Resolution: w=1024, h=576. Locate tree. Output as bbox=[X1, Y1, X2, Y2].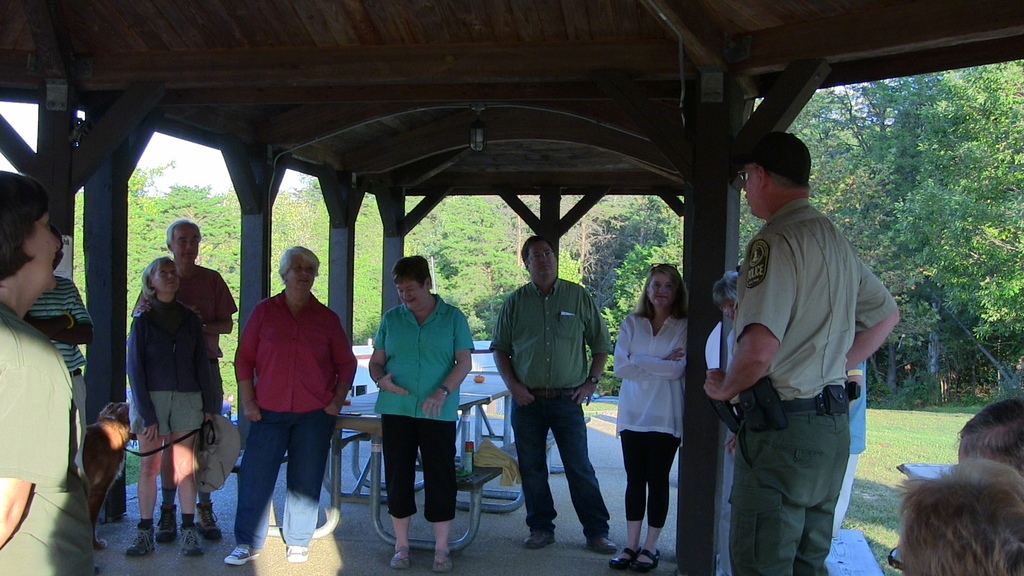
bbox=[847, 74, 988, 394].
